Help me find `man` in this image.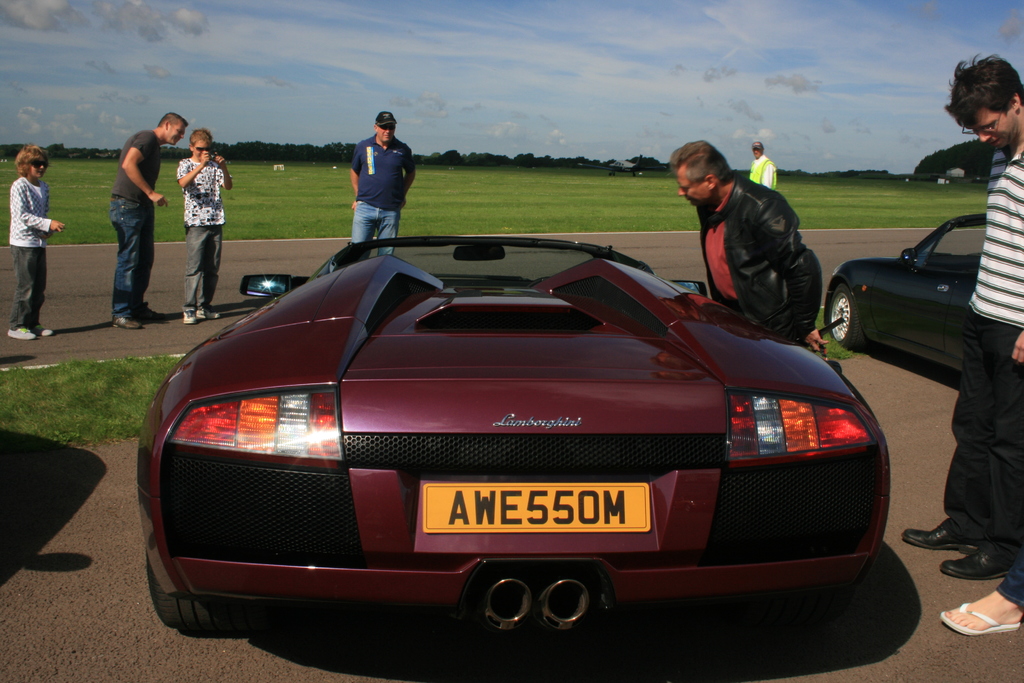
Found it: BBox(347, 110, 415, 259).
